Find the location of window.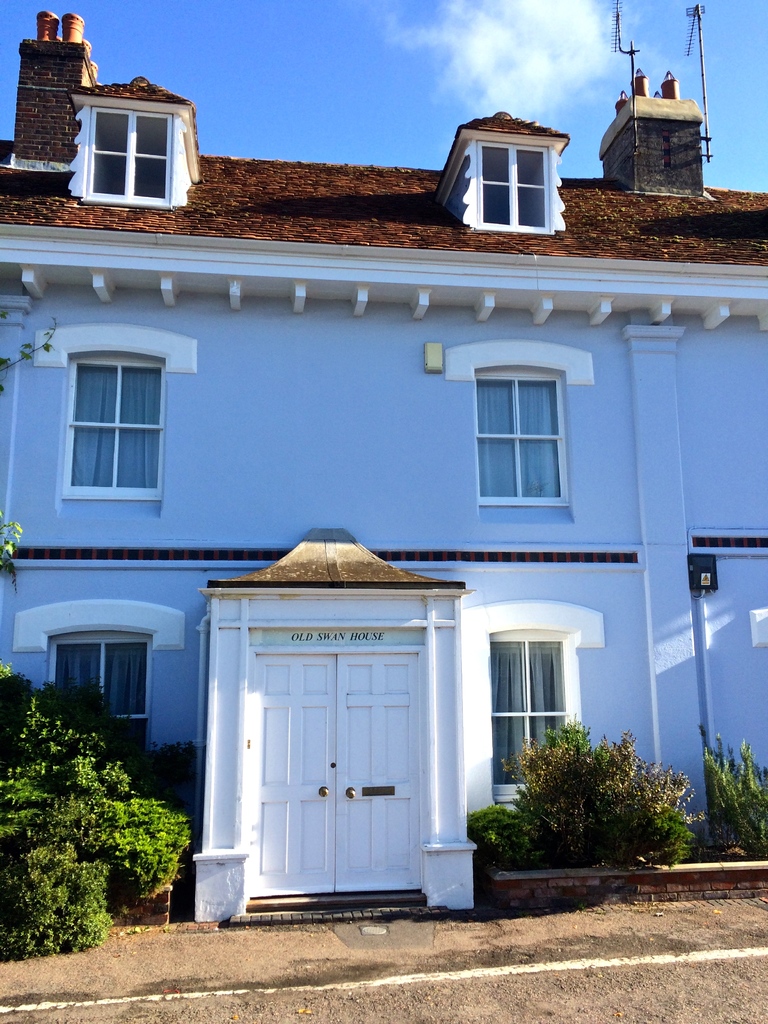
Location: 468,608,602,815.
